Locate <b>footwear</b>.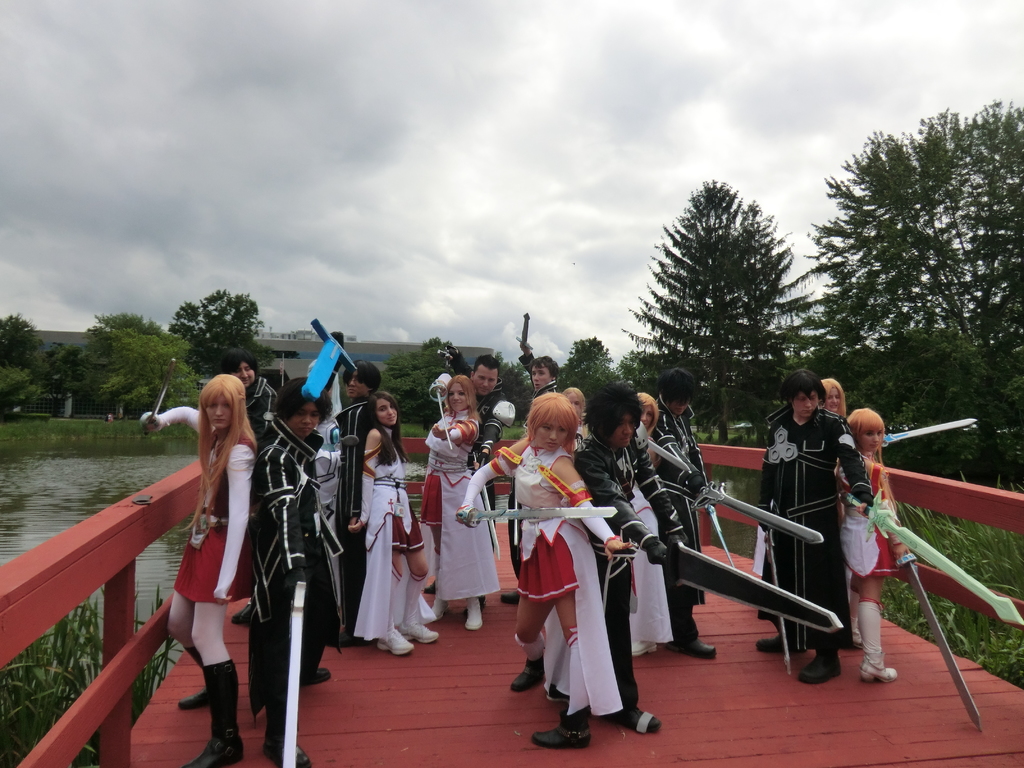
Bounding box: bbox=(374, 630, 411, 656).
